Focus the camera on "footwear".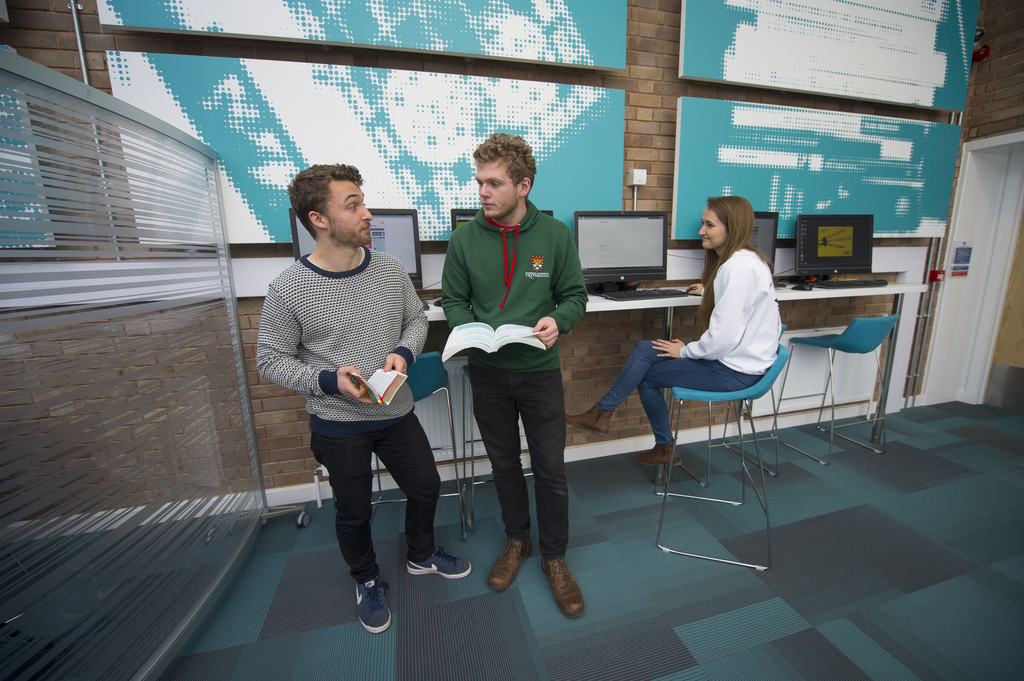
Focus region: [x1=353, y1=576, x2=392, y2=635].
